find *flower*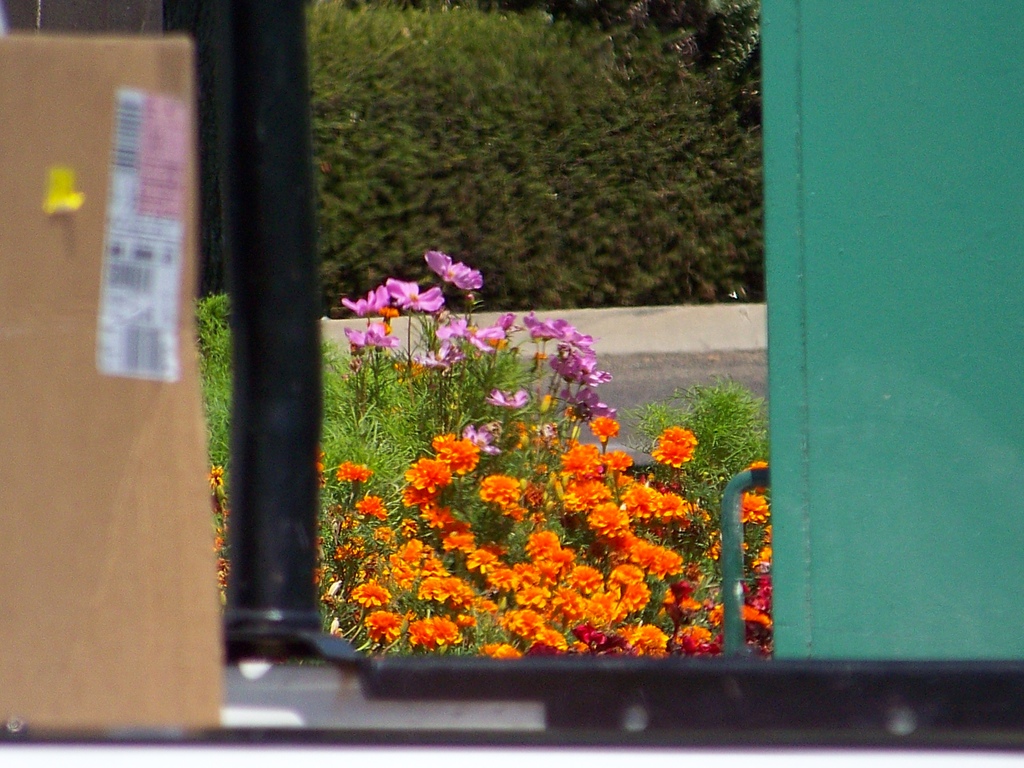
<region>344, 328, 358, 352</region>
